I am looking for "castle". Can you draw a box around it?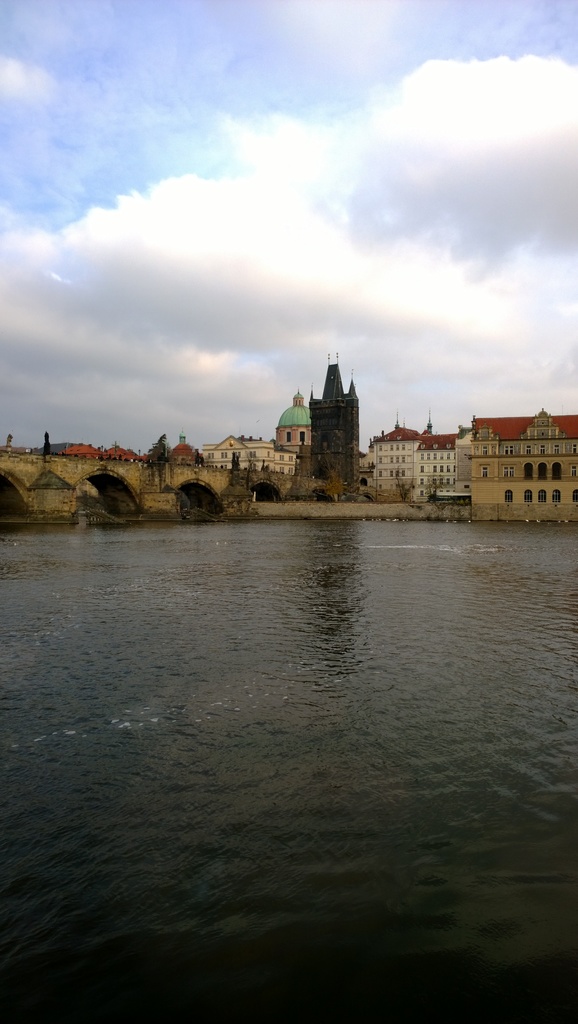
Sure, the bounding box is BBox(308, 351, 360, 500).
